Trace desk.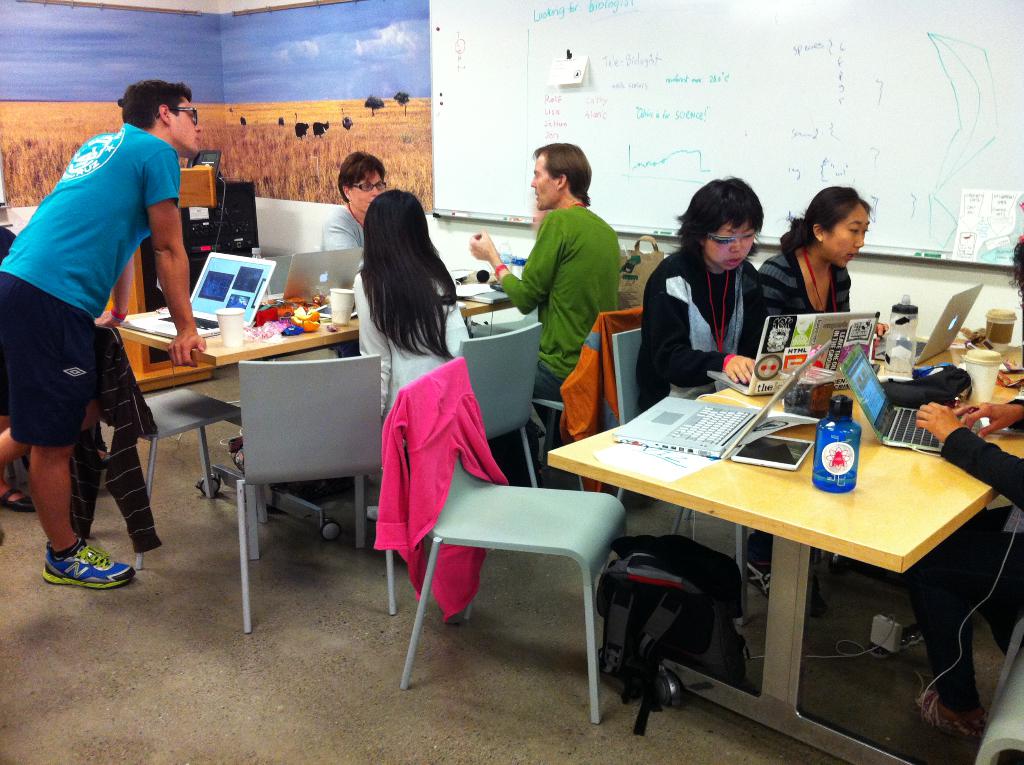
Traced to pyautogui.locateOnScreen(546, 339, 1023, 738).
